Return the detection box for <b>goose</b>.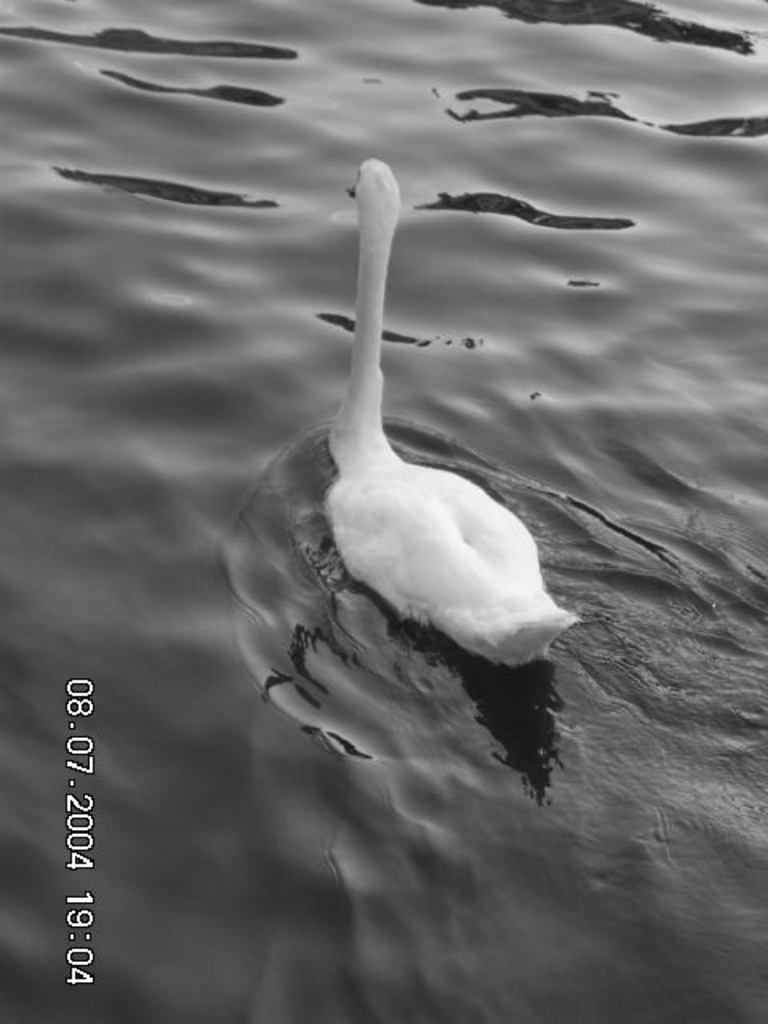
(left=317, top=147, right=587, bottom=675).
